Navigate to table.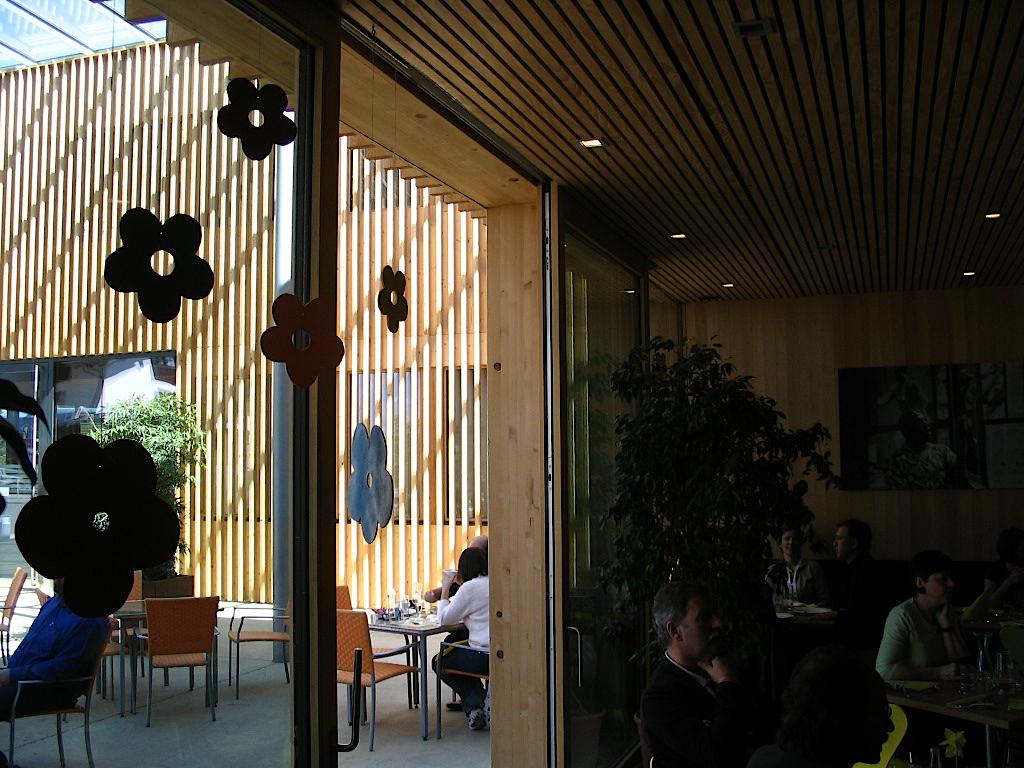
Navigation target: (left=888, top=674, right=1023, bottom=767).
